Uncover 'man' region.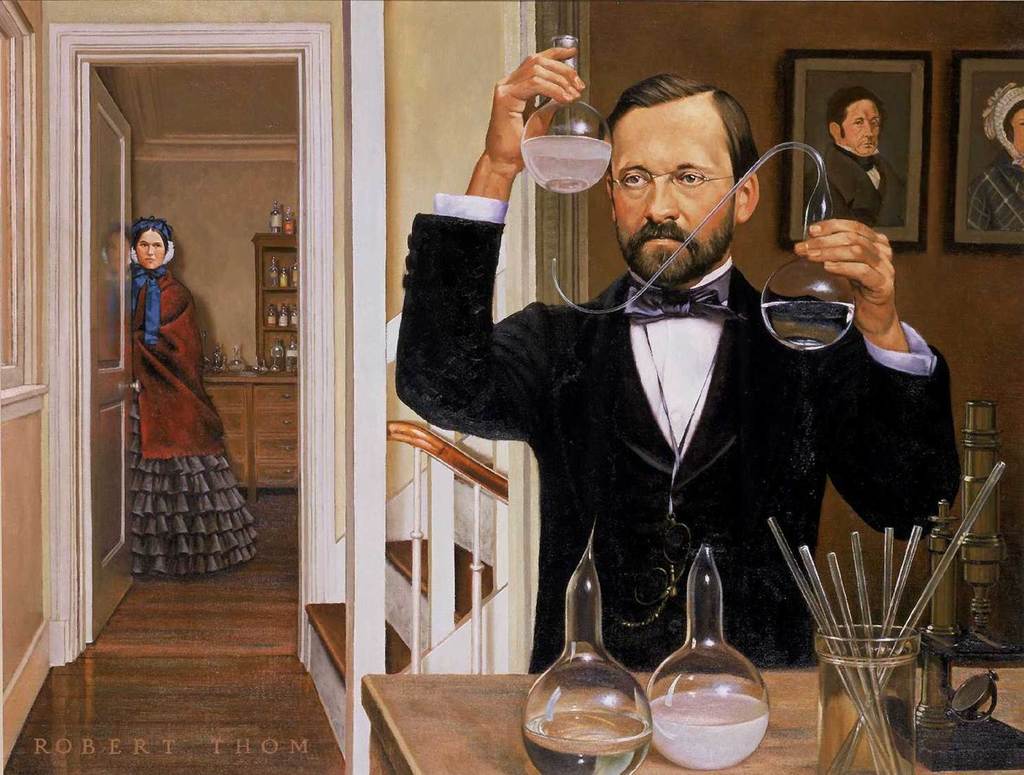
Uncovered: x1=801 y1=84 x2=905 y2=230.
